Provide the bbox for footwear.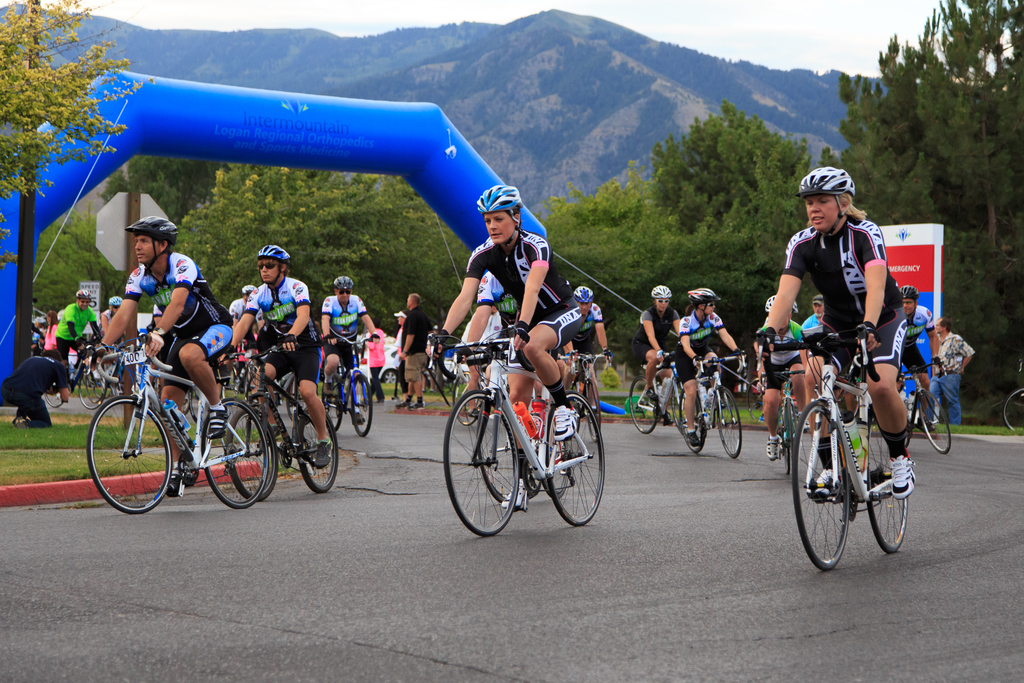
crop(314, 440, 330, 469).
